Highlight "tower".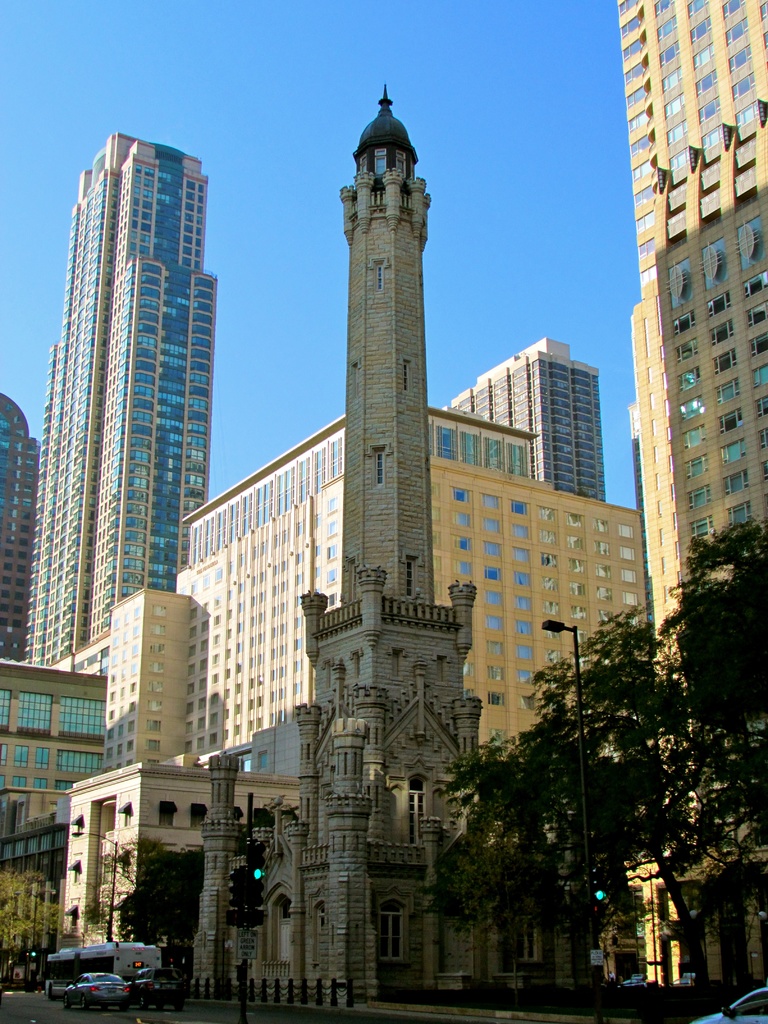
Highlighted region: <region>438, 349, 604, 502</region>.
